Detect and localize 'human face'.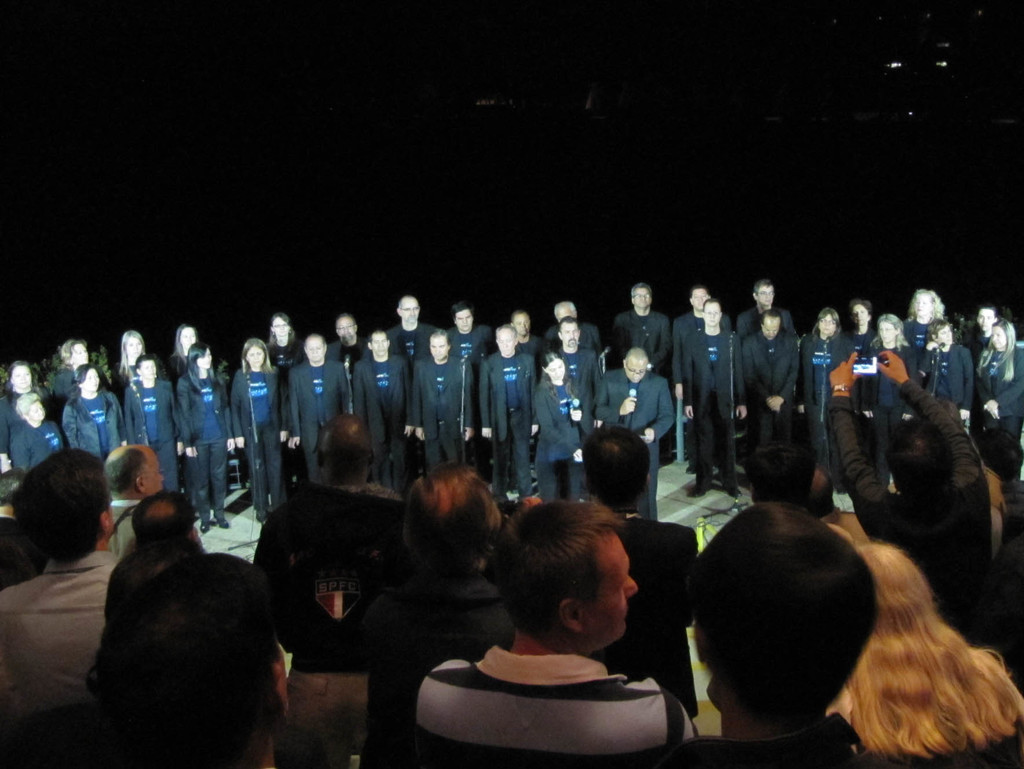
Localized at <bbox>587, 525, 641, 661</bbox>.
